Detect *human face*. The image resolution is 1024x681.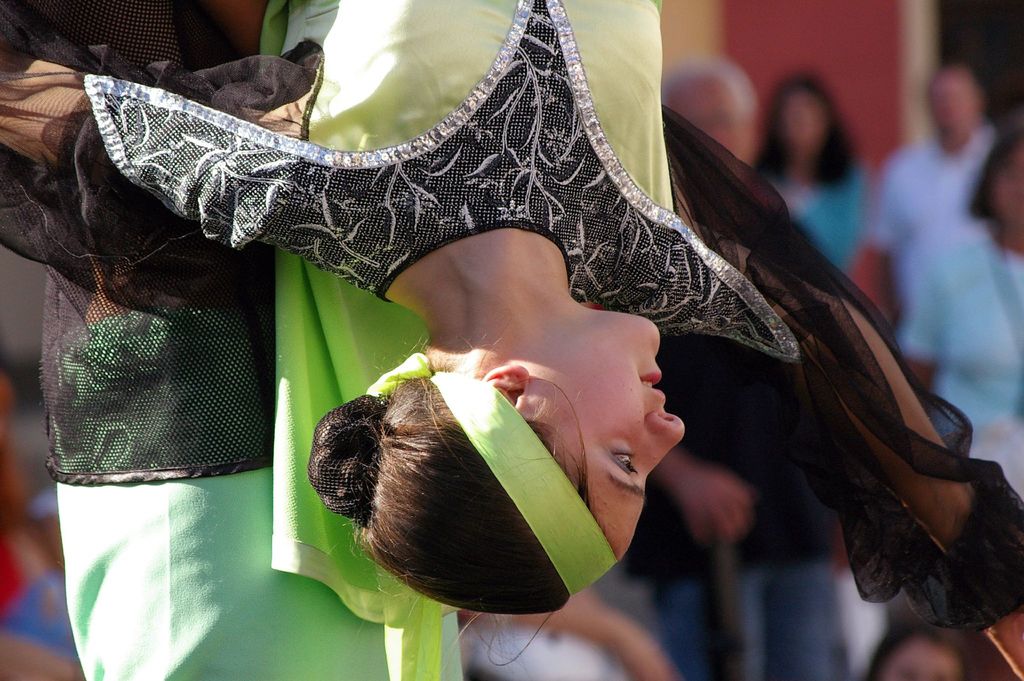
x1=927, y1=84, x2=973, y2=138.
